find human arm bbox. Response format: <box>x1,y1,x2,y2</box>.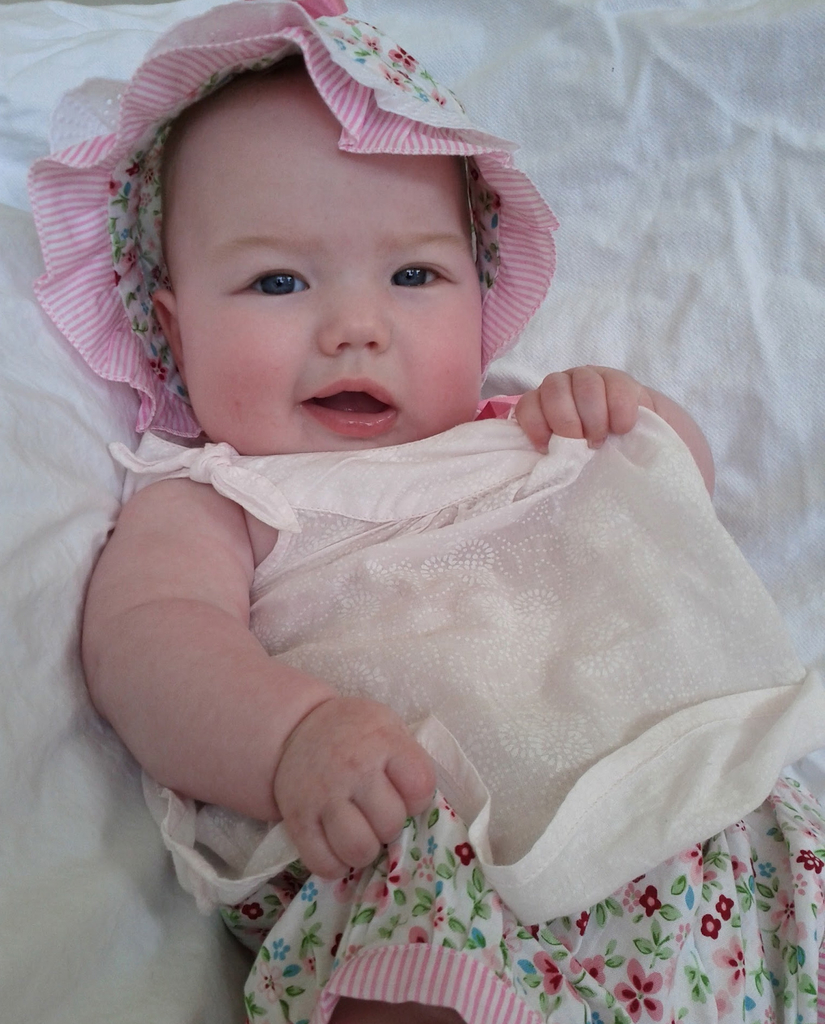
<box>57,447,457,876</box>.
